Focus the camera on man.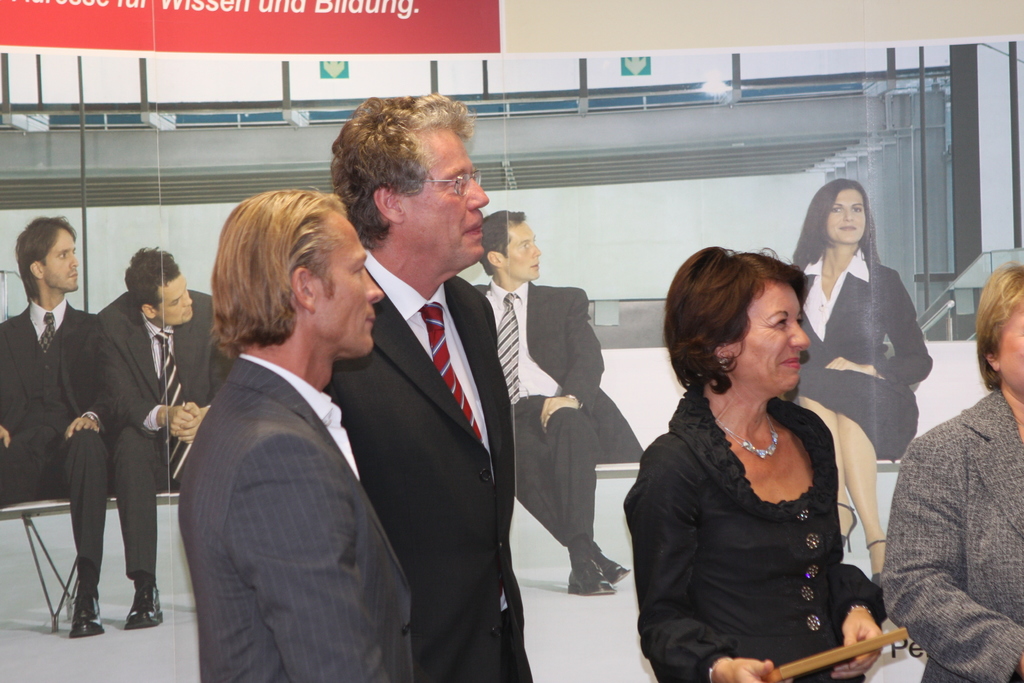
Focus region: [92,240,234,632].
